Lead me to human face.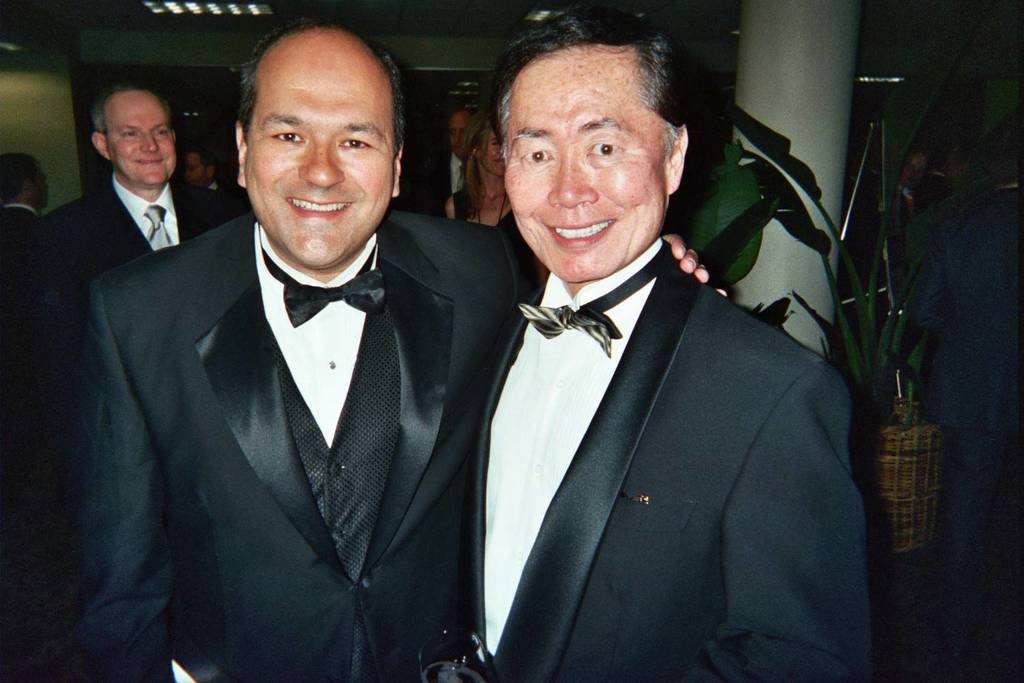
Lead to bbox(474, 127, 504, 174).
